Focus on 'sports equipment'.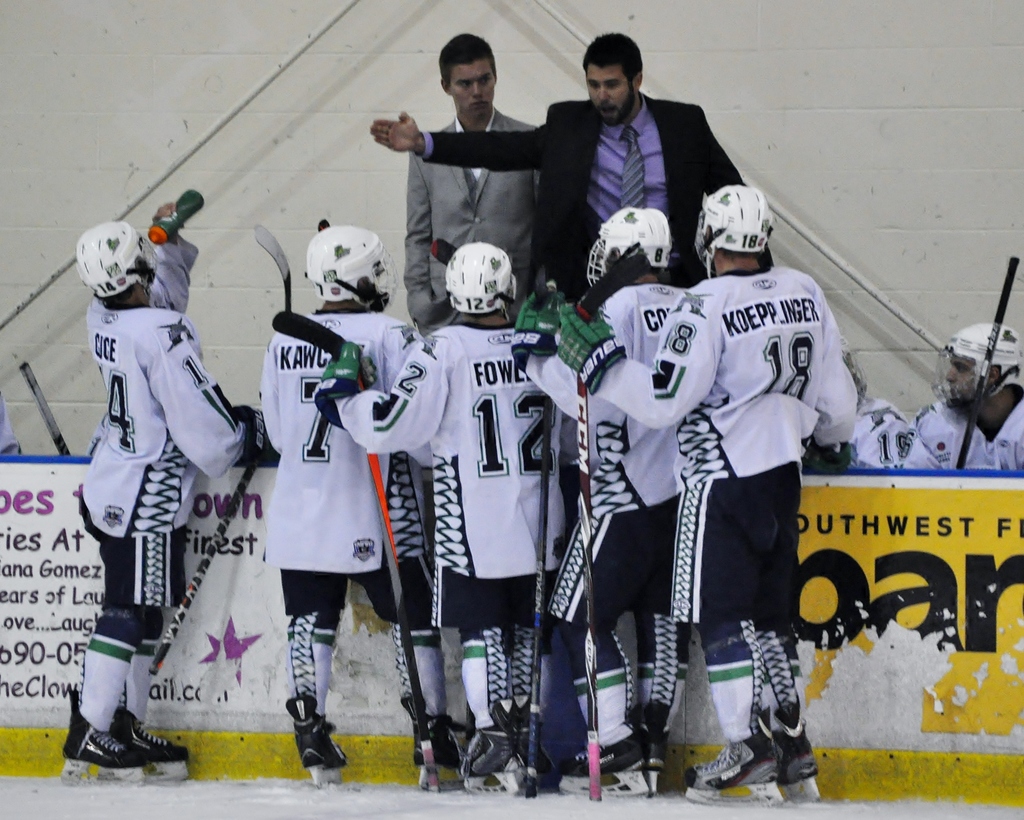
Focused at x1=77, y1=222, x2=158, y2=293.
